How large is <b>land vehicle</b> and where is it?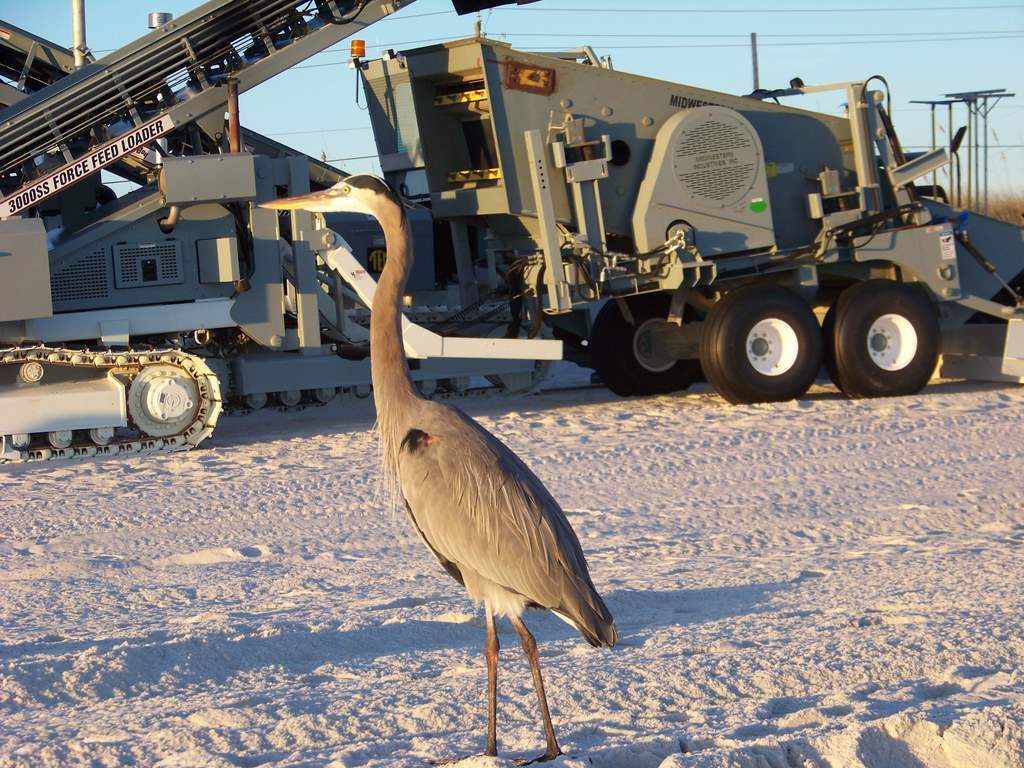
Bounding box: [x1=2, y1=0, x2=1016, y2=443].
